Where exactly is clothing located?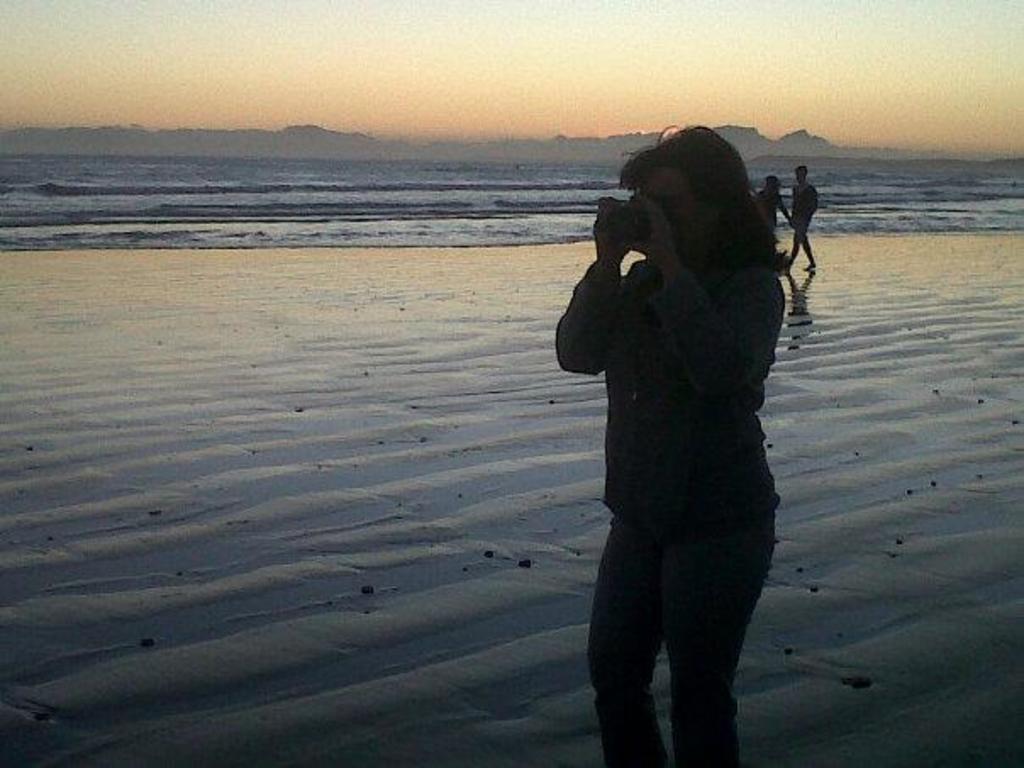
Its bounding box is [left=753, top=195, right=799, bottom=251].
